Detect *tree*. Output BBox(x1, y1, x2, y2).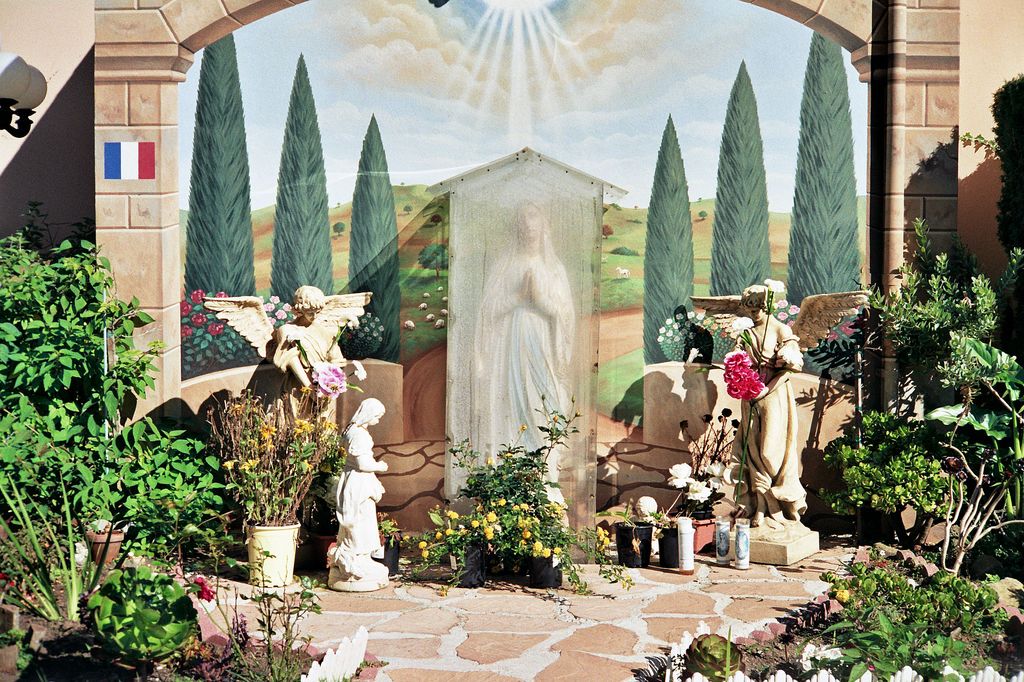
BBox(181, 33, 257, 301).
